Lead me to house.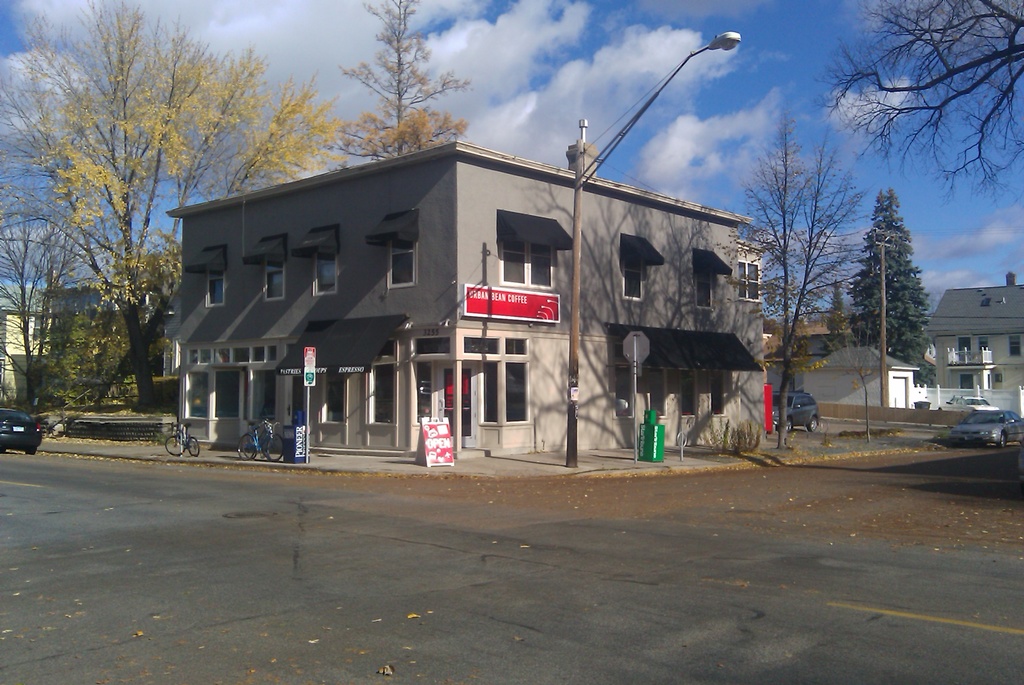
Lead to [left=177, top=86, right=767, bottom=459].
